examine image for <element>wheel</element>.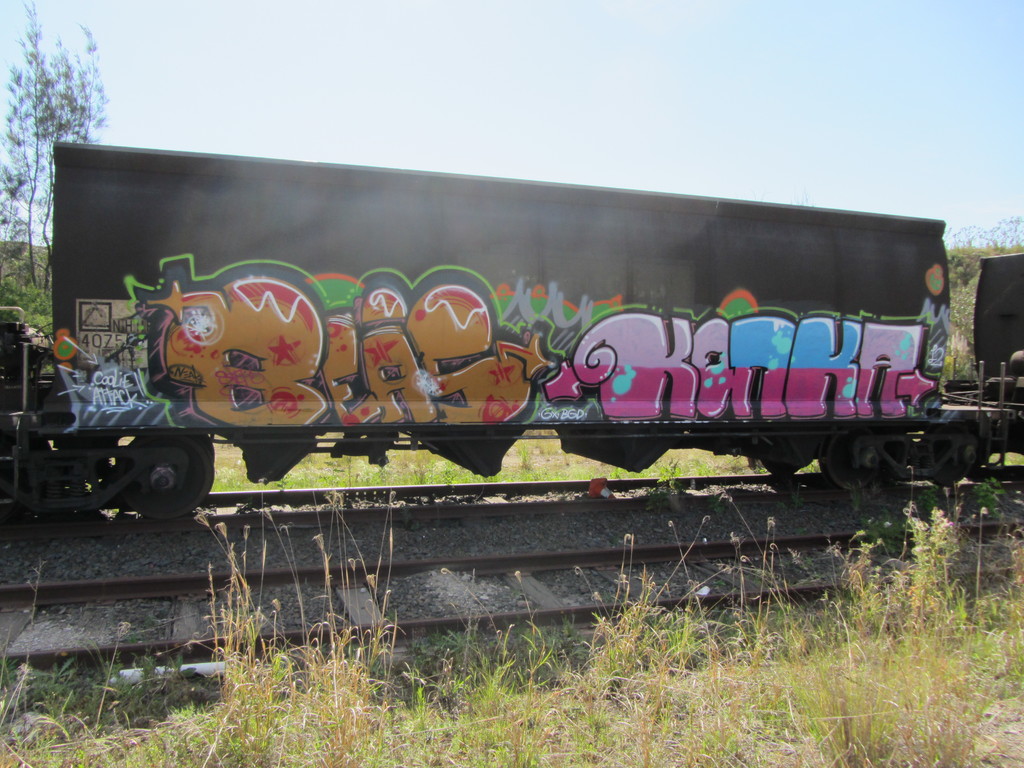
Examination result: select_region(820, 434, 876, 492).
